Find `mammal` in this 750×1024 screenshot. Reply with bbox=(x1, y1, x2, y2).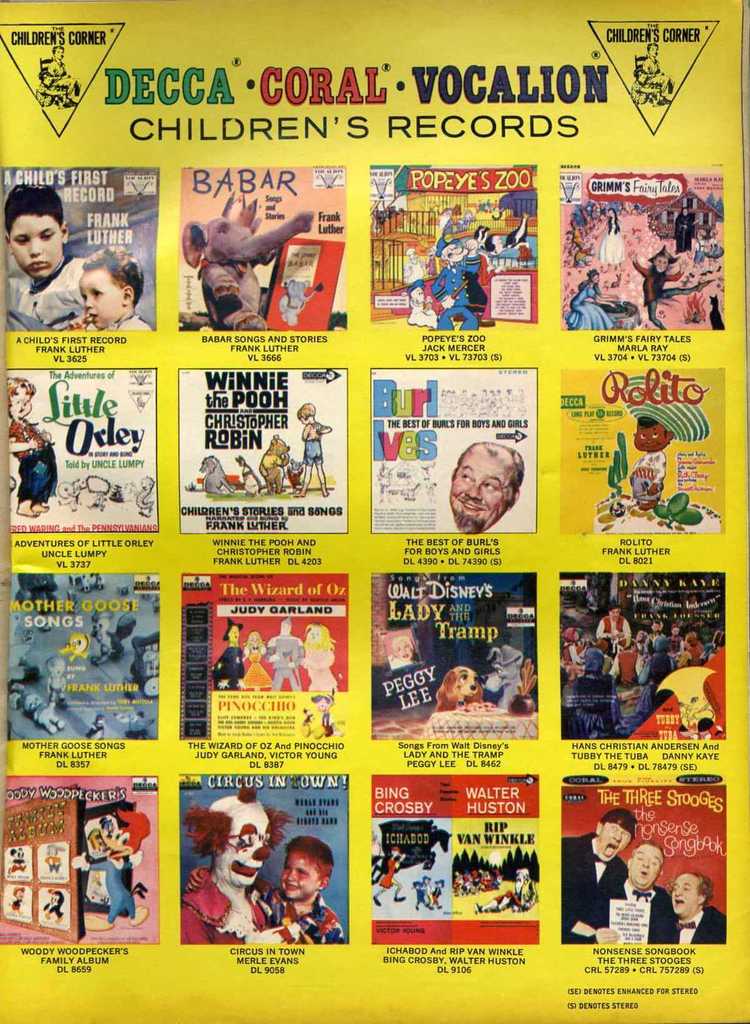
bbox=(603, 839, 678, 948).
